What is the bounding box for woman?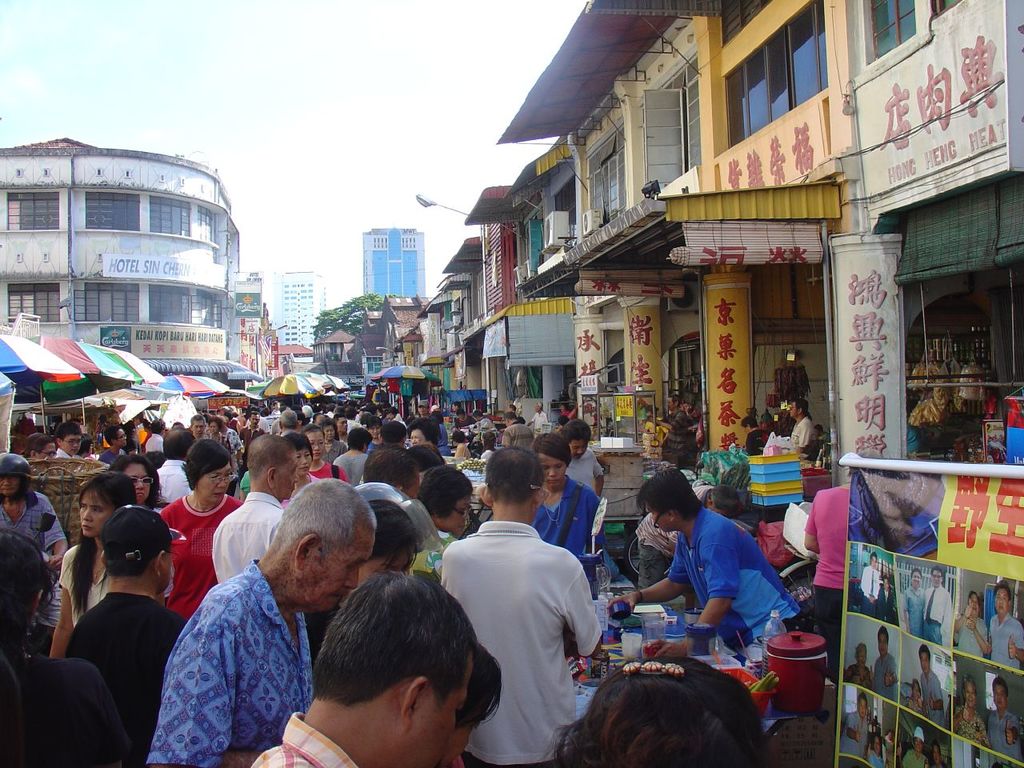
(479, 431, 498, 460).
